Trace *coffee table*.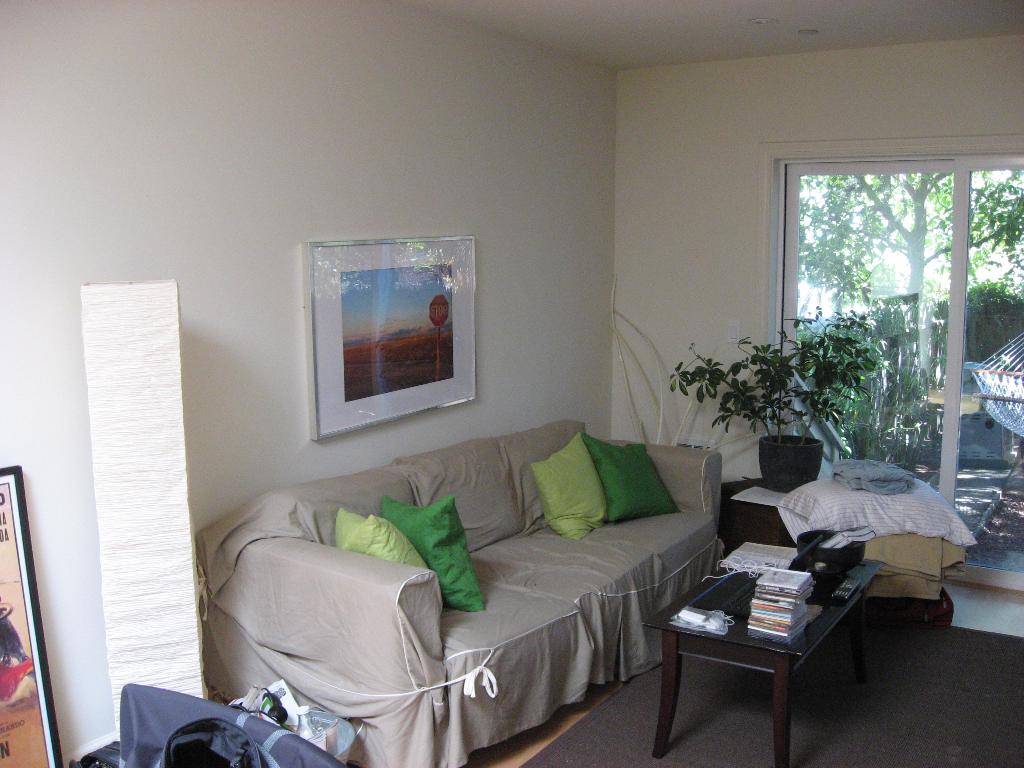
Traced to 647 531 895 746.
